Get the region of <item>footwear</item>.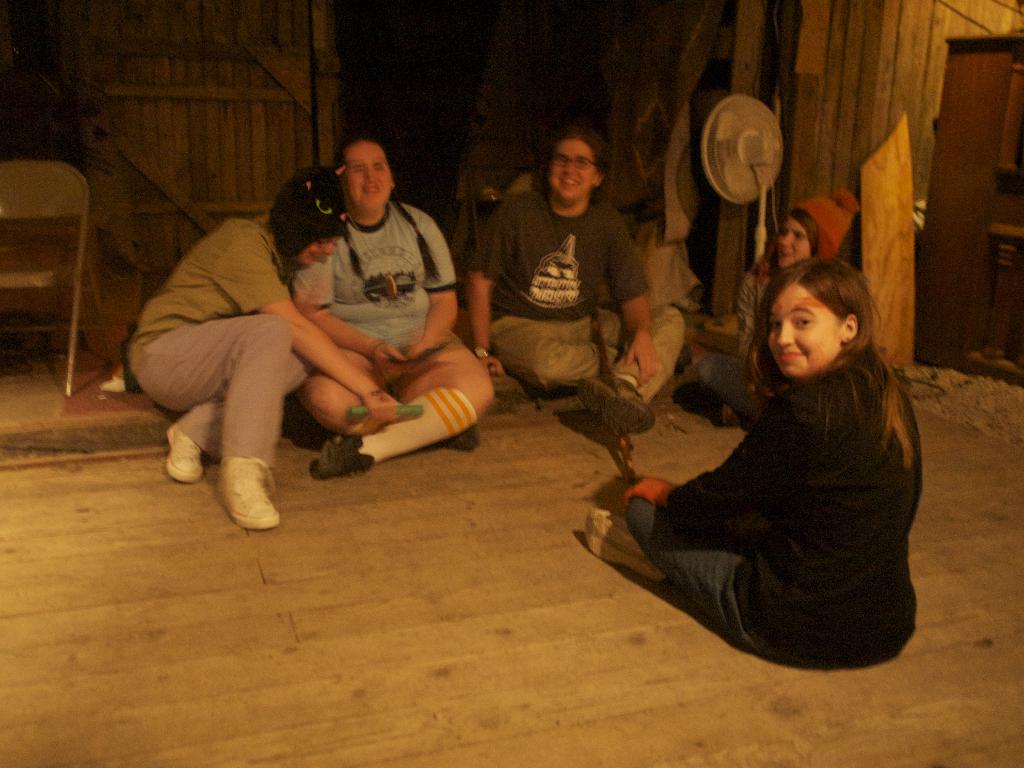
(583, 380, 658, 431).
